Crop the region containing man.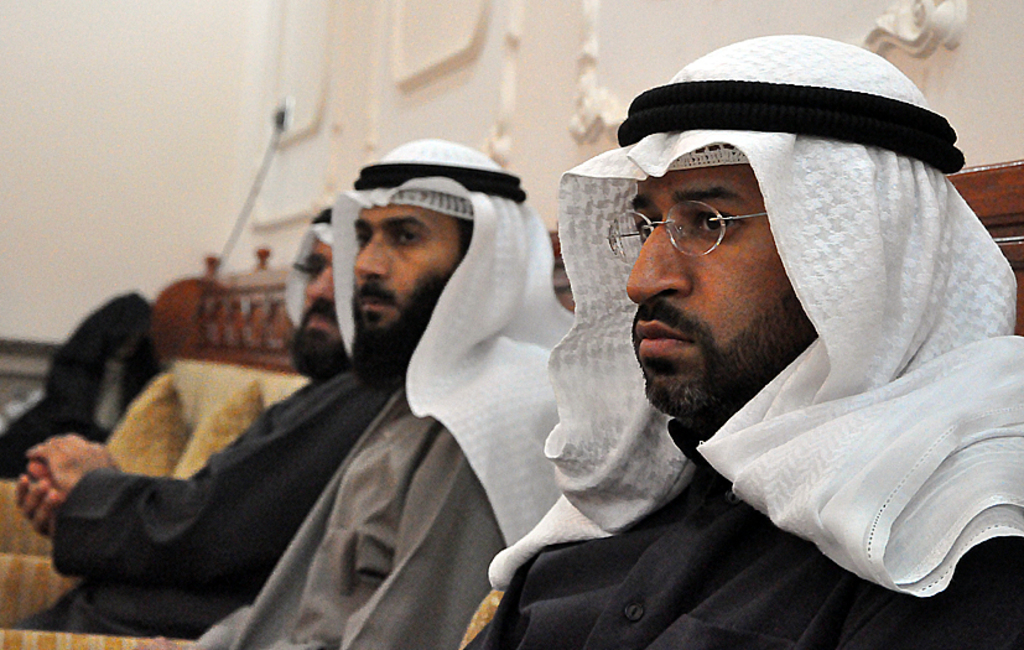
Crop region: [184,128,573,649].
